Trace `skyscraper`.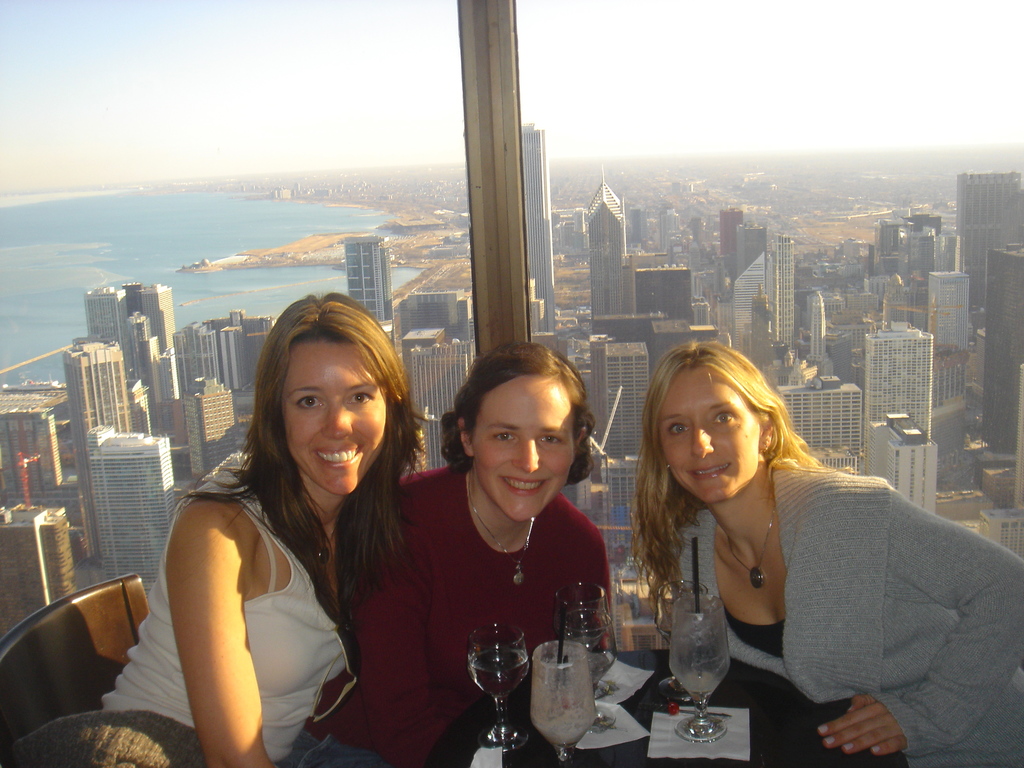
Traced to left=401, top=332, right=473, bottom=470.
